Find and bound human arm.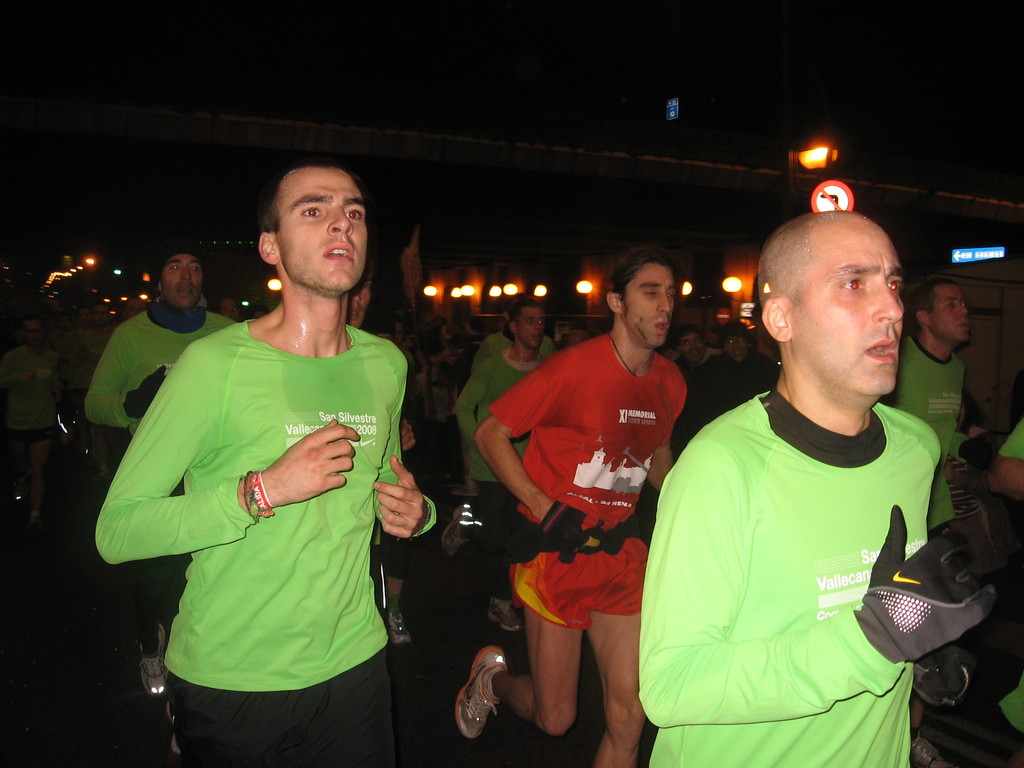
Bound: [473,425,552,534].
